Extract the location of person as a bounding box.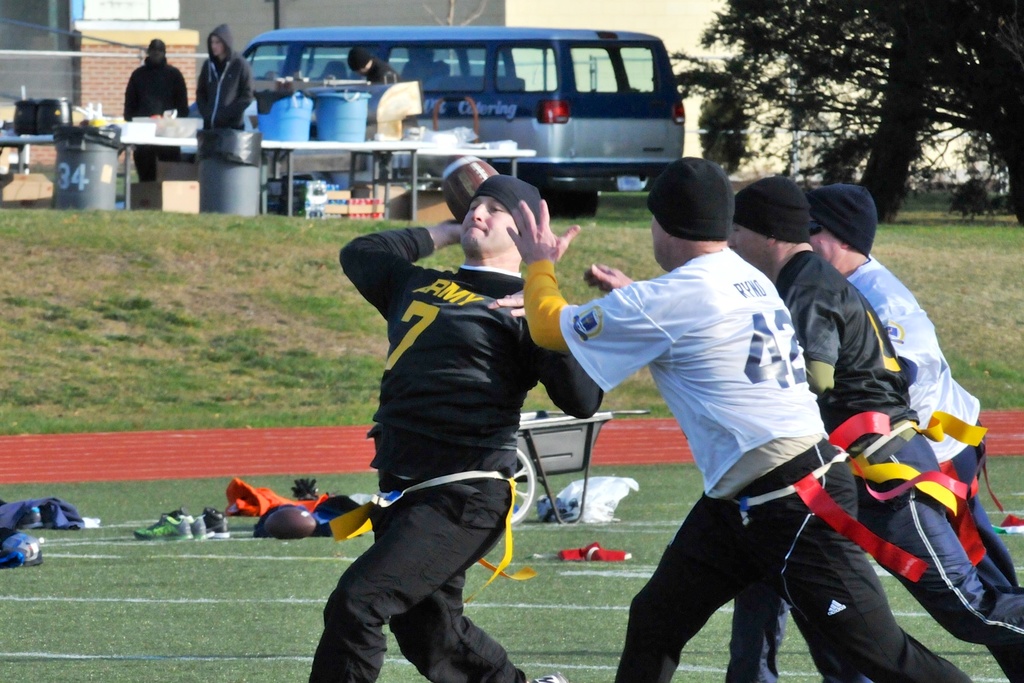
region(122, 40, 189, 184).
